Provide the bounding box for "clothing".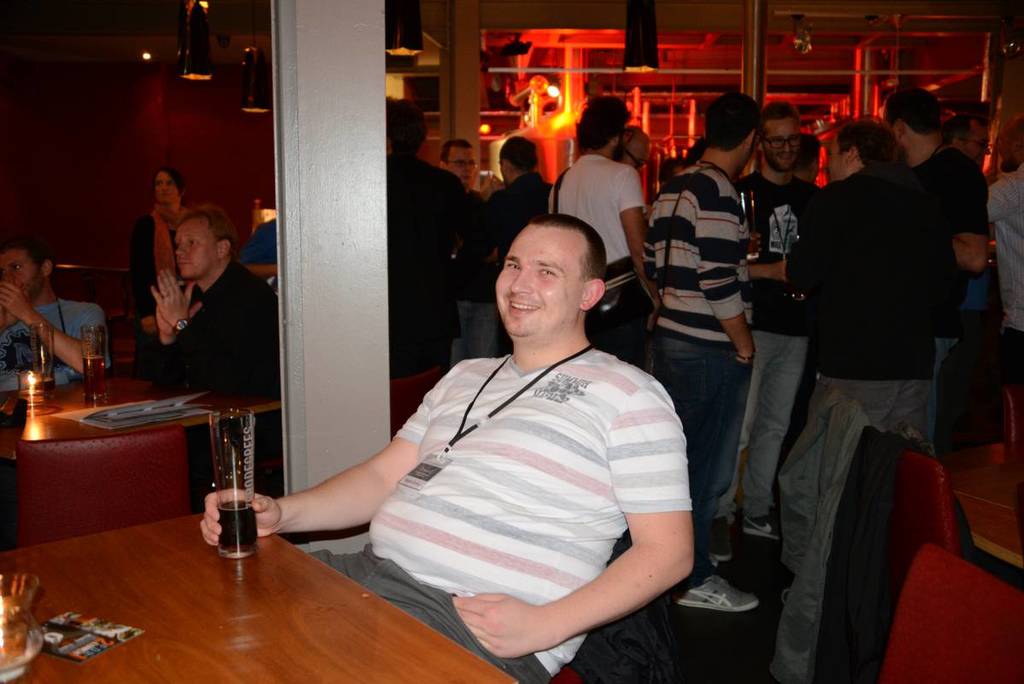
bbox=(128, 215, 176, 376).
